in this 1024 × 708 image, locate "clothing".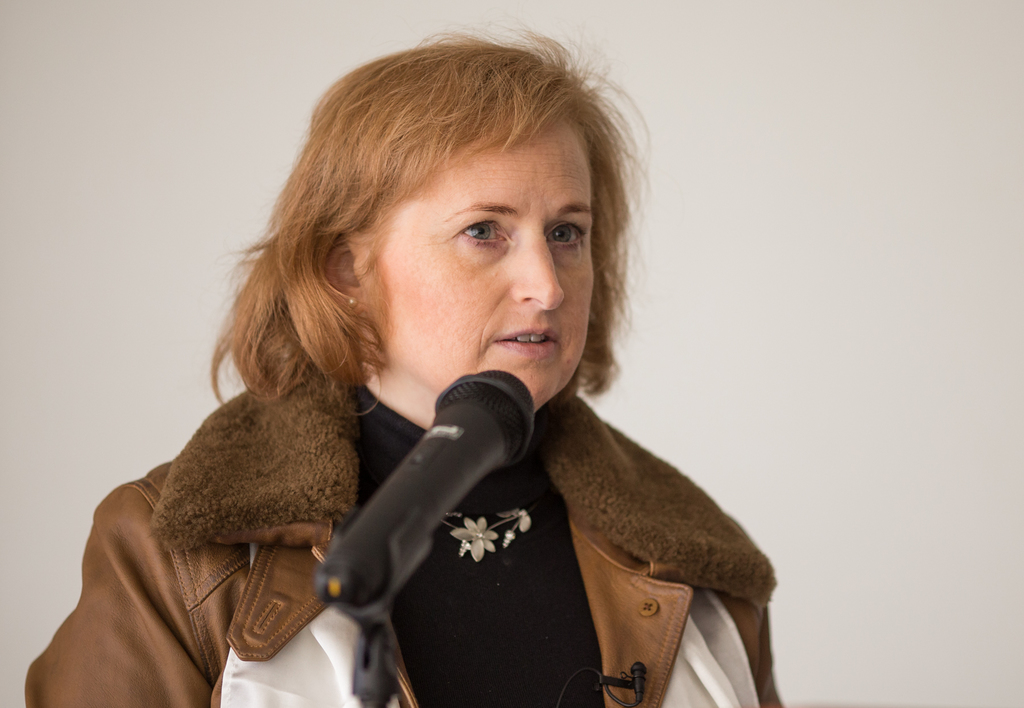
Bounding box: l=211, t=331, r=783, b=693.
